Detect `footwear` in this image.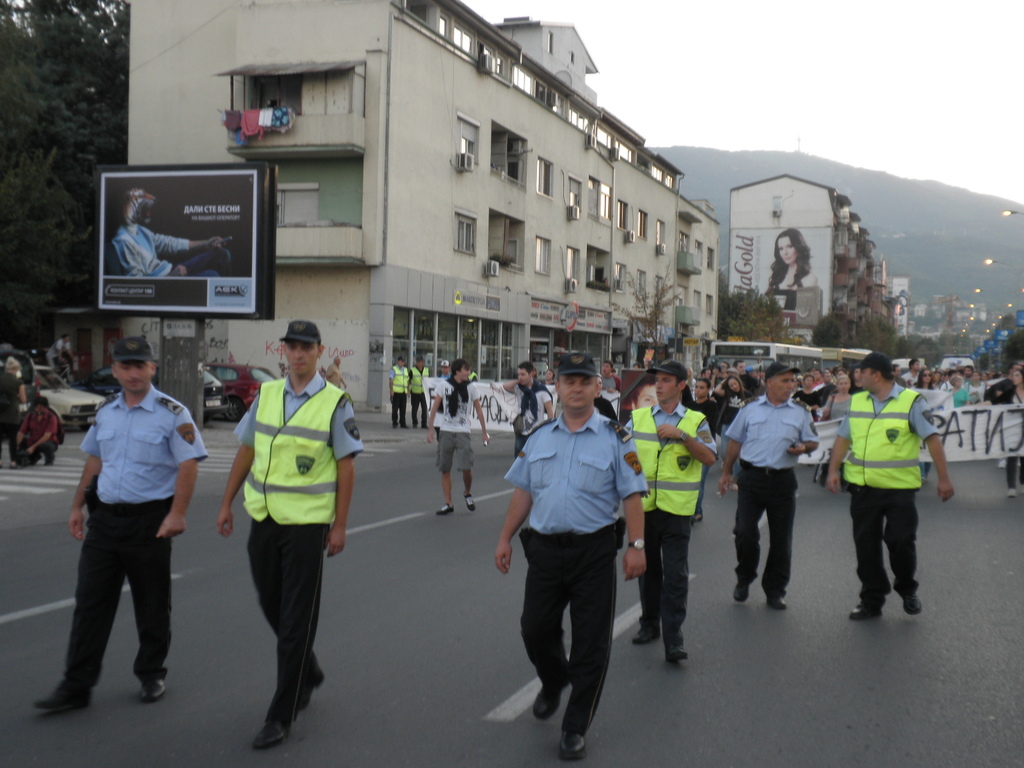
Detection: bbox=[769, 597, 788, 611].
